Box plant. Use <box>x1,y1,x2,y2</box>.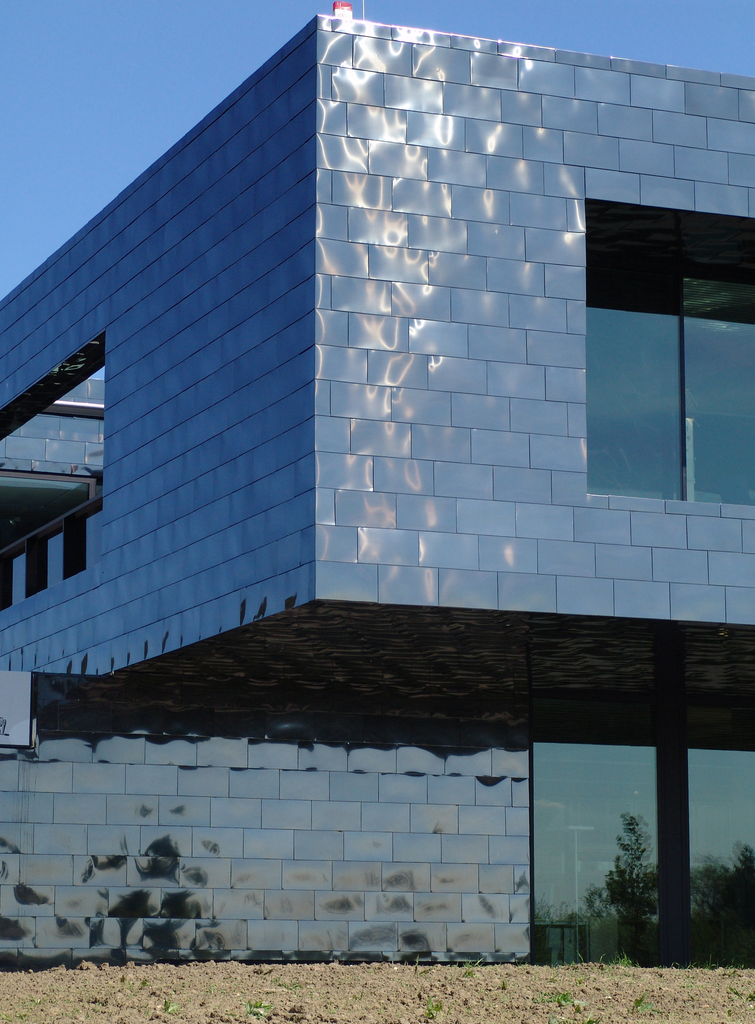
<box>539,989,575,1023</box>.
